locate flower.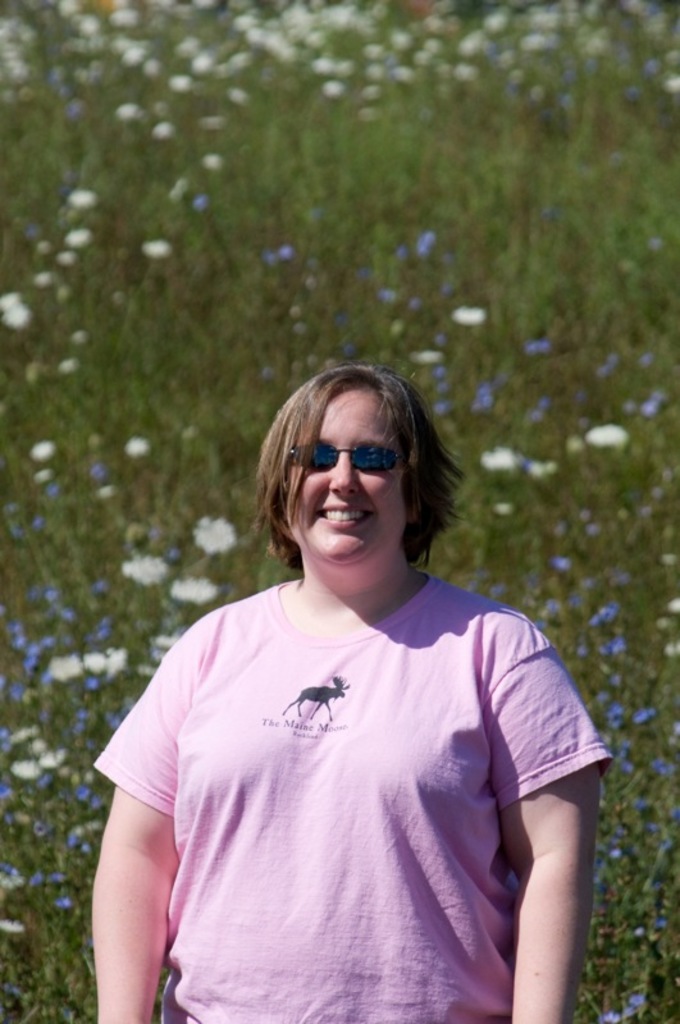
Bounding box: 74:329:83:339.
